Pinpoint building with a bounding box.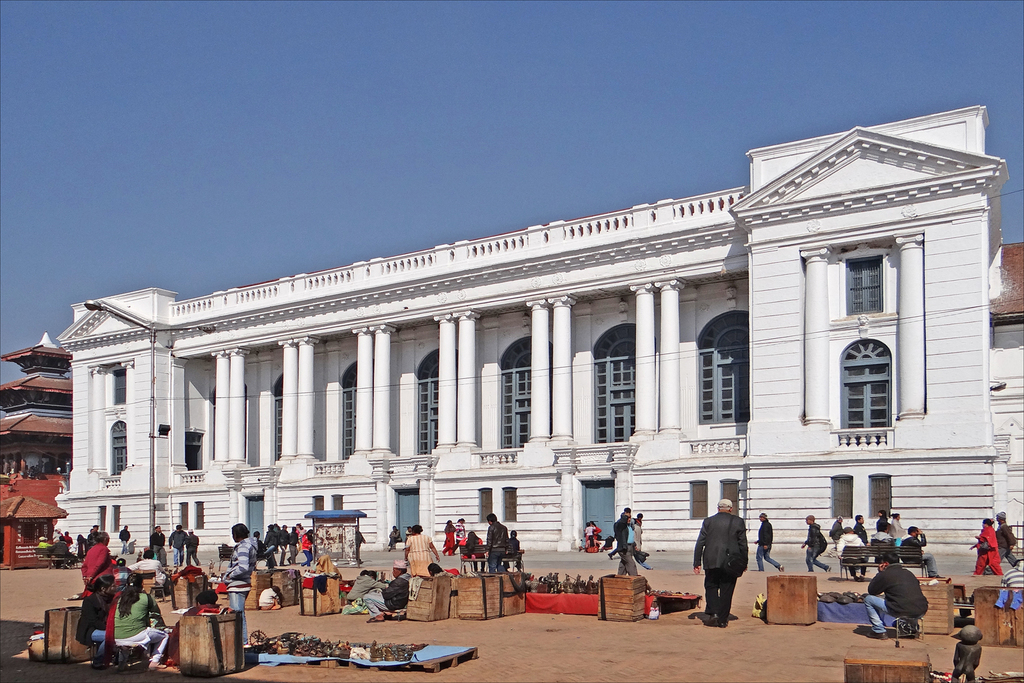
crop(55, 109, 995, 576).
